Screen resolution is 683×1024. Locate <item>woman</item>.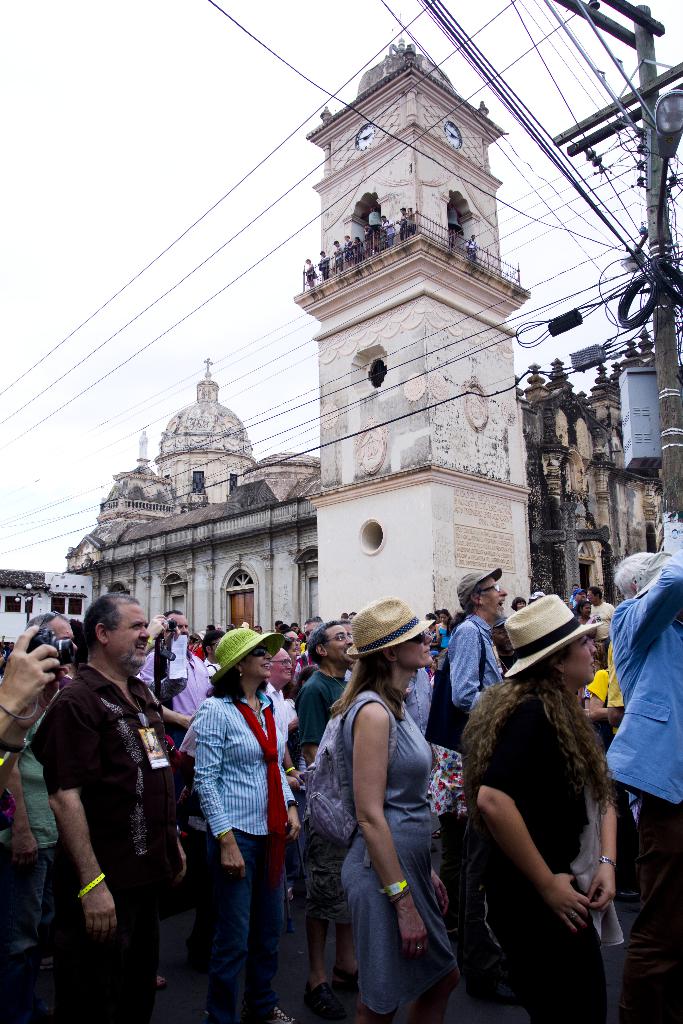
[181, 628, 286, 1023].
